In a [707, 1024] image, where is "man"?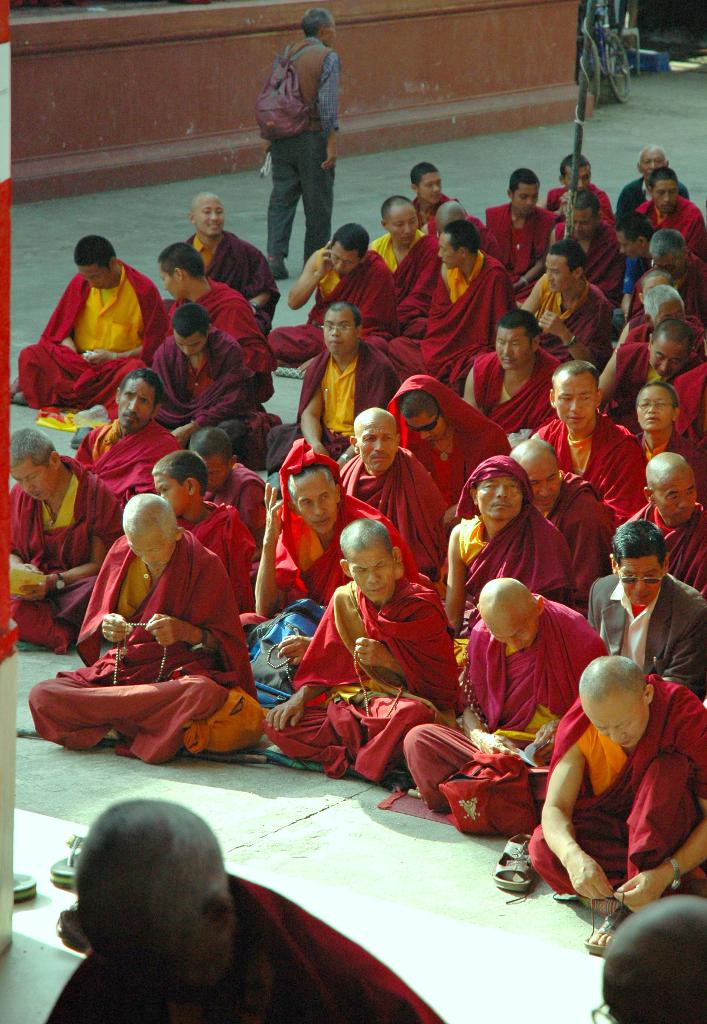
crop(628, 371, 706, 504).
